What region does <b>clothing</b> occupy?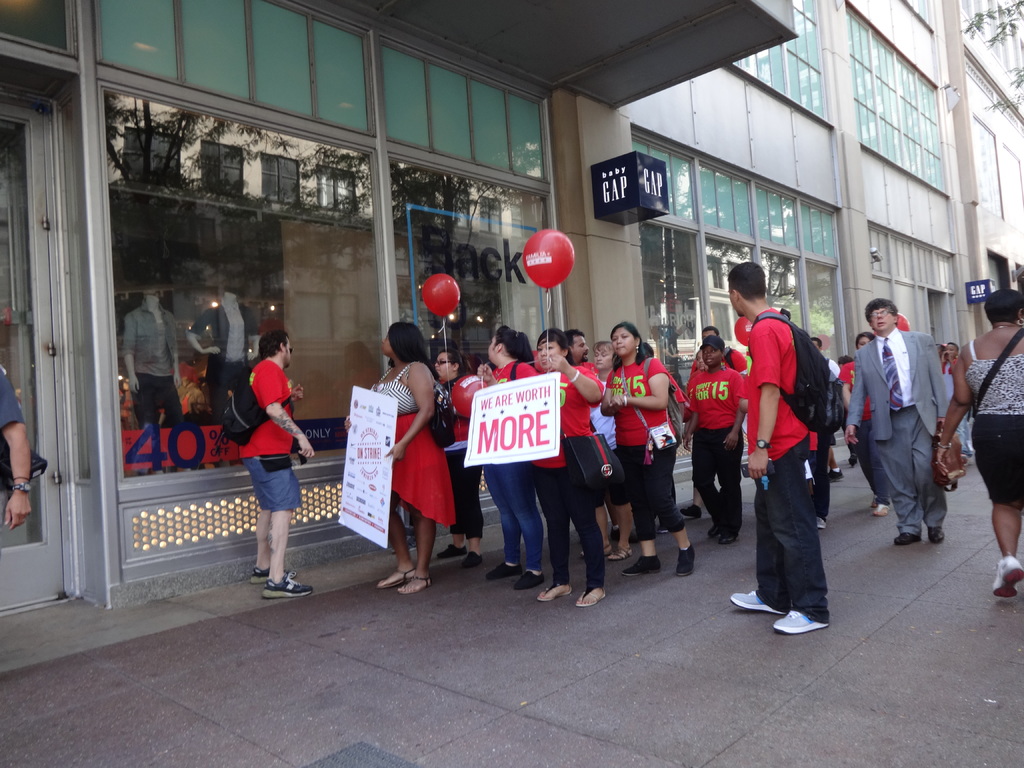
[left=556, top=364, right=602, bottom=467].
